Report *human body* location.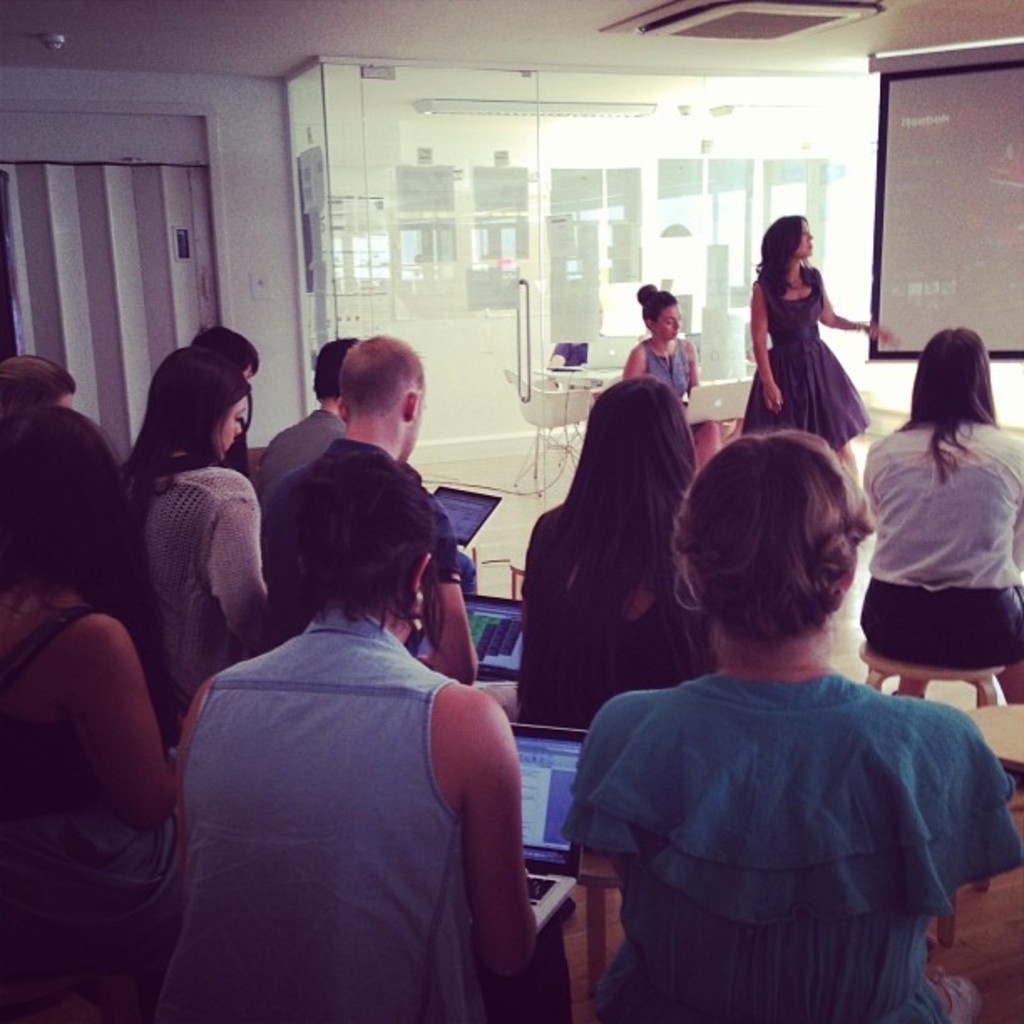
Report: box=[271, 338, 484, 694].
